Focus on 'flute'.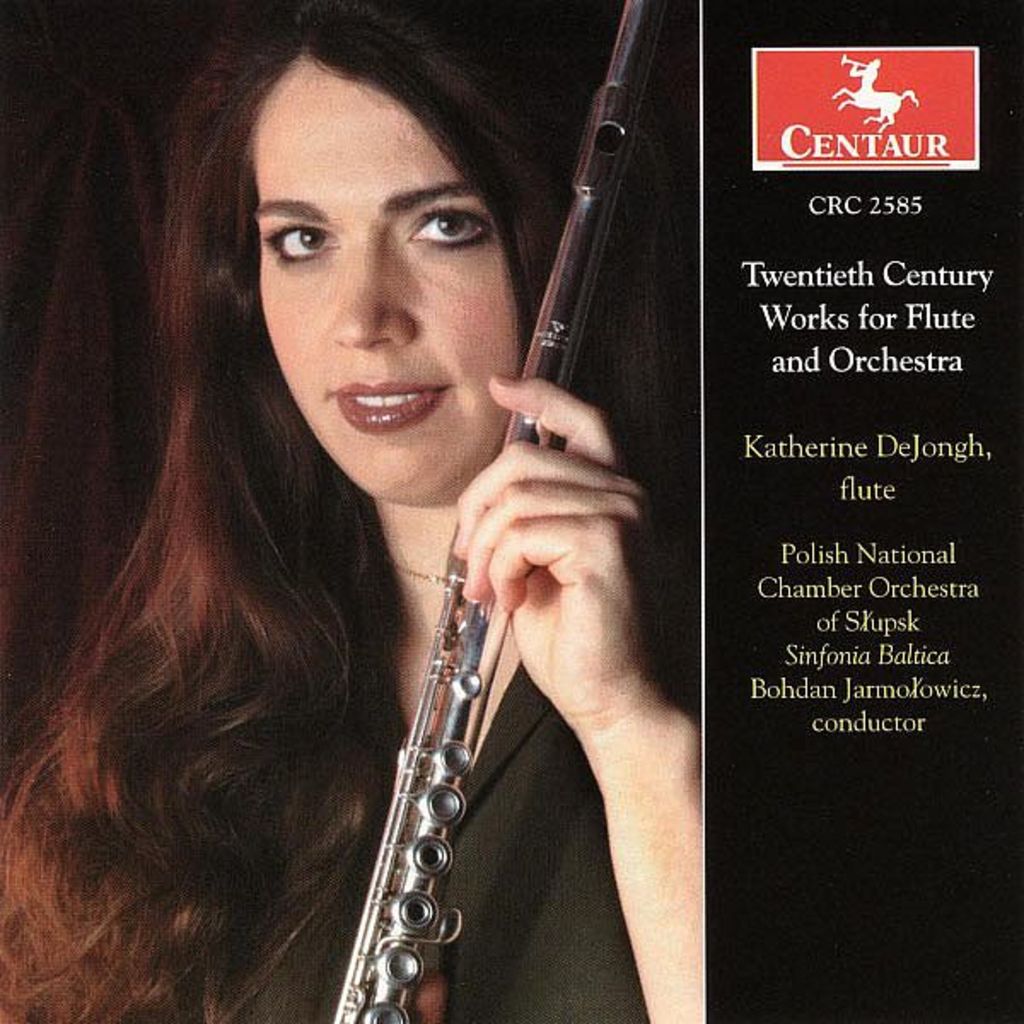
Focused at pyautogui.locateOnScreen(336, 0, 666, 1022).
